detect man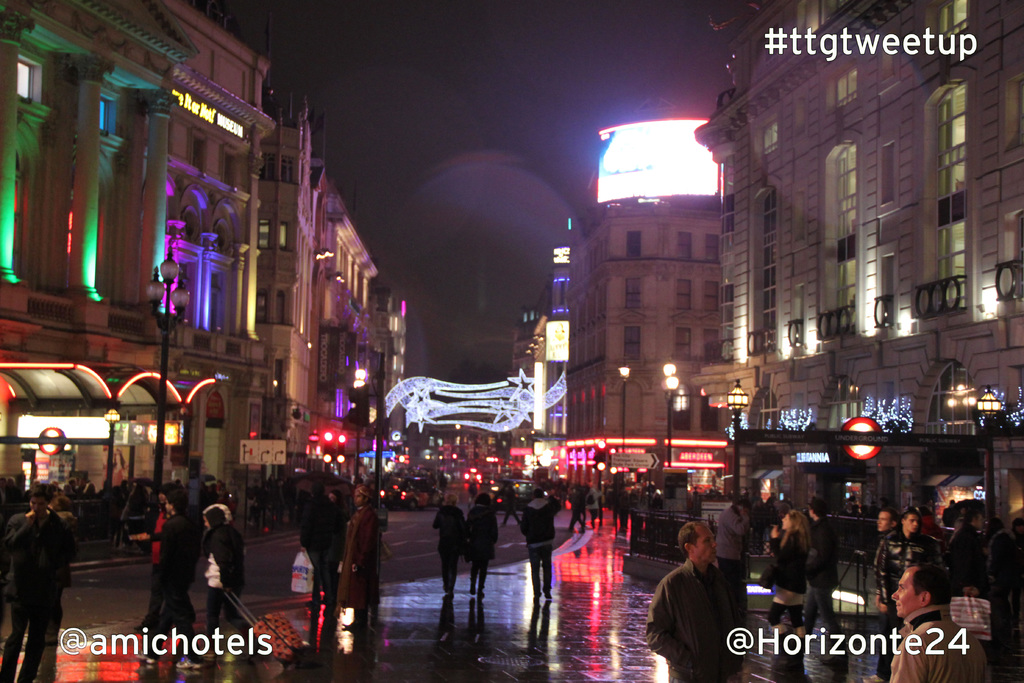
948:502:993:657
